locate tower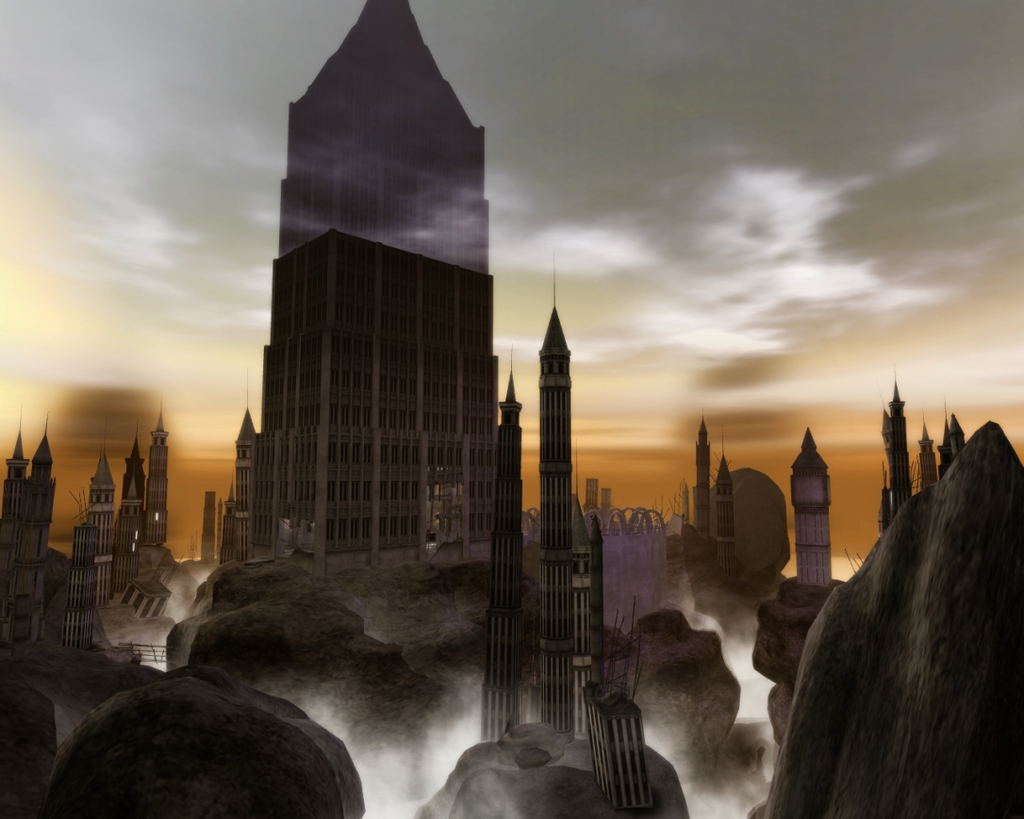
0 417 52 646
